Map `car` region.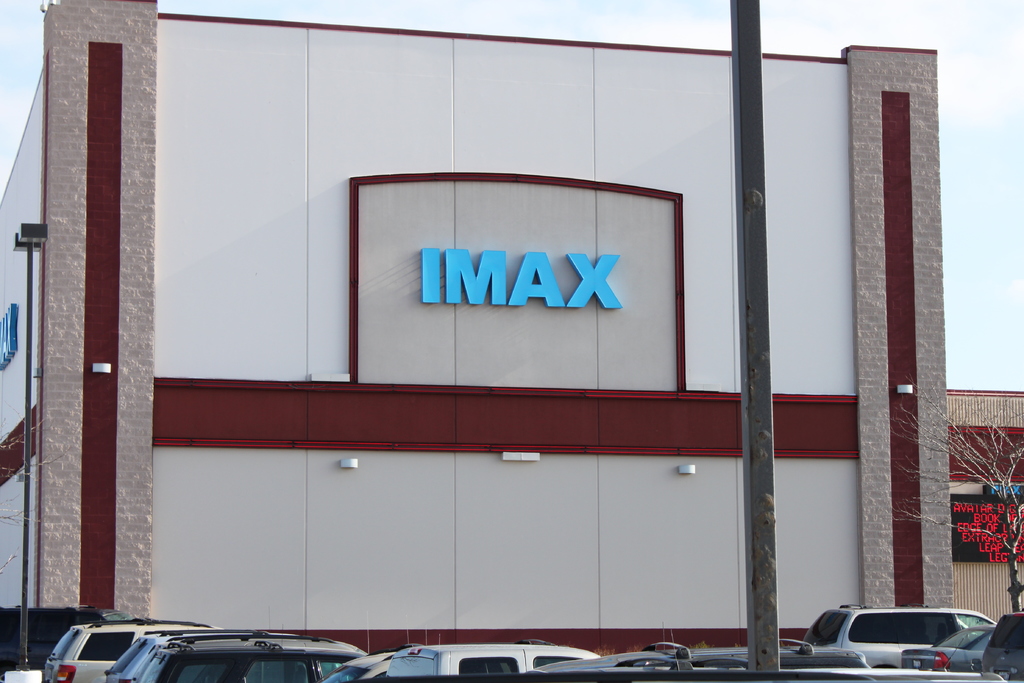
Mapped to 898/627/995/671.
